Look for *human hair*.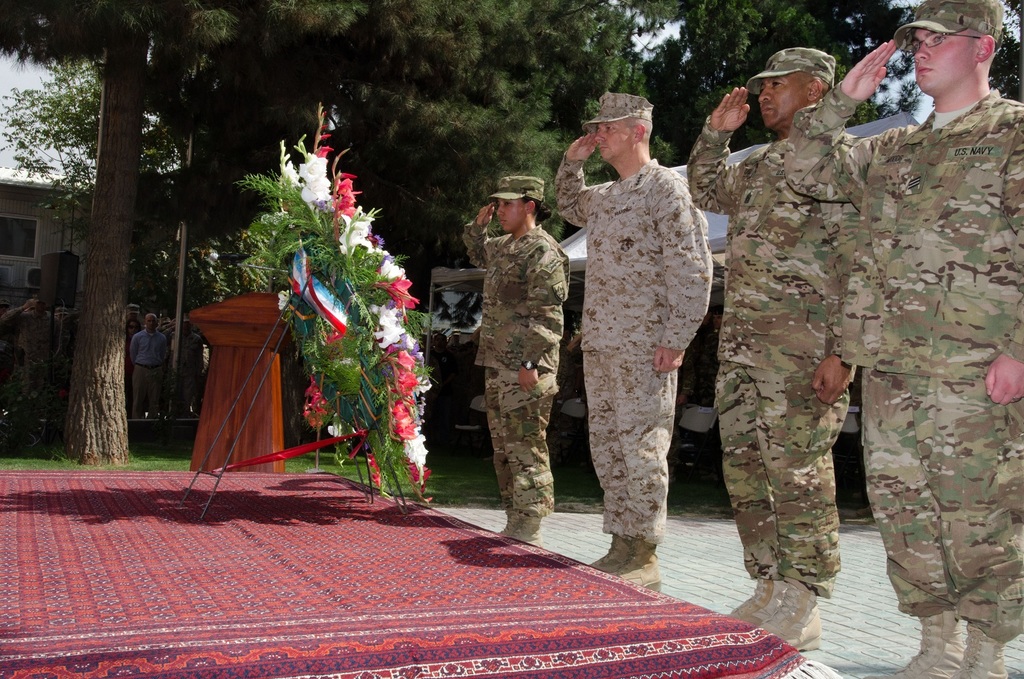
Found: (x1=522, y1=196, x2=553, y2=222).
